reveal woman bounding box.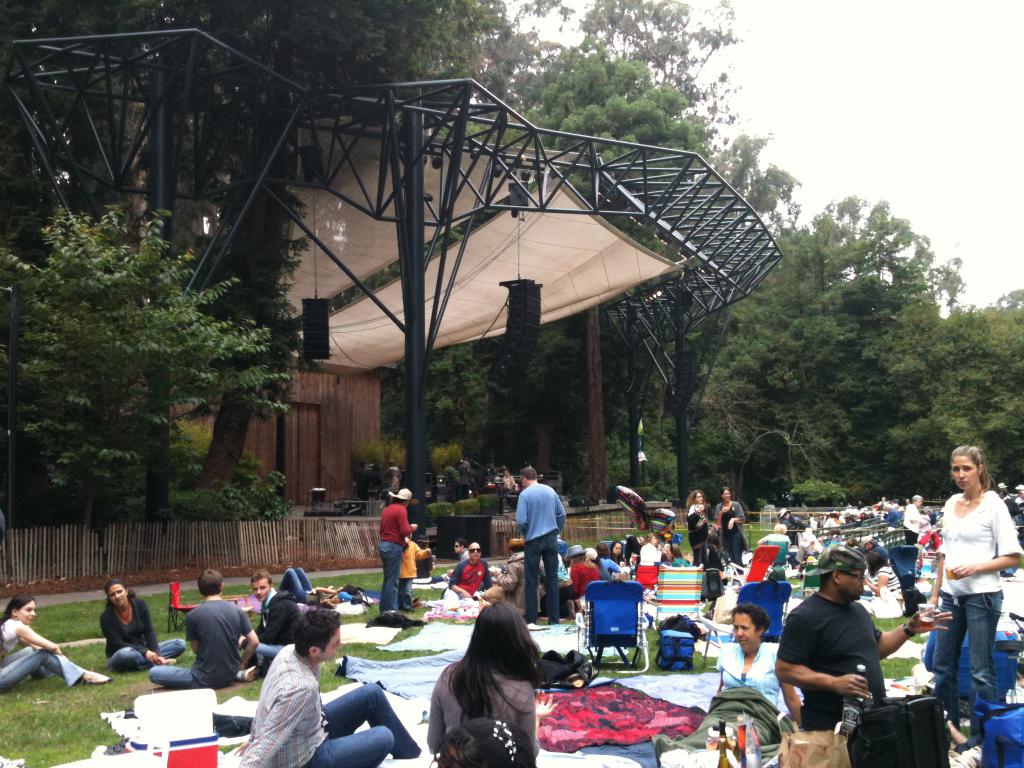
Revealed: box=[639, 531, 664, 566].
